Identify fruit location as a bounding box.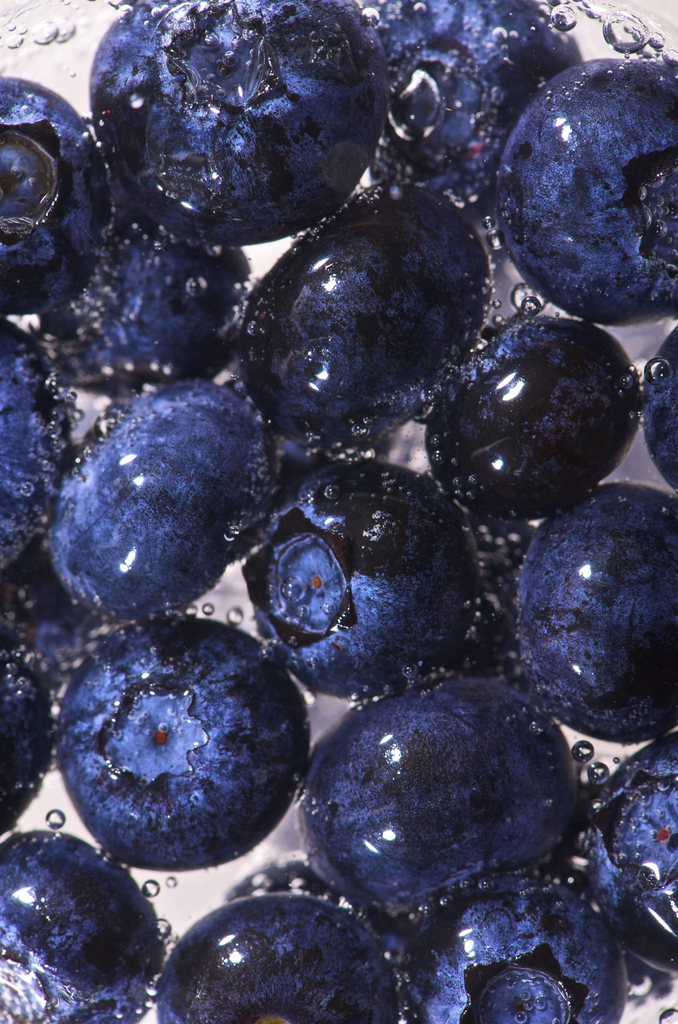
(49, 613, 295, 878).
